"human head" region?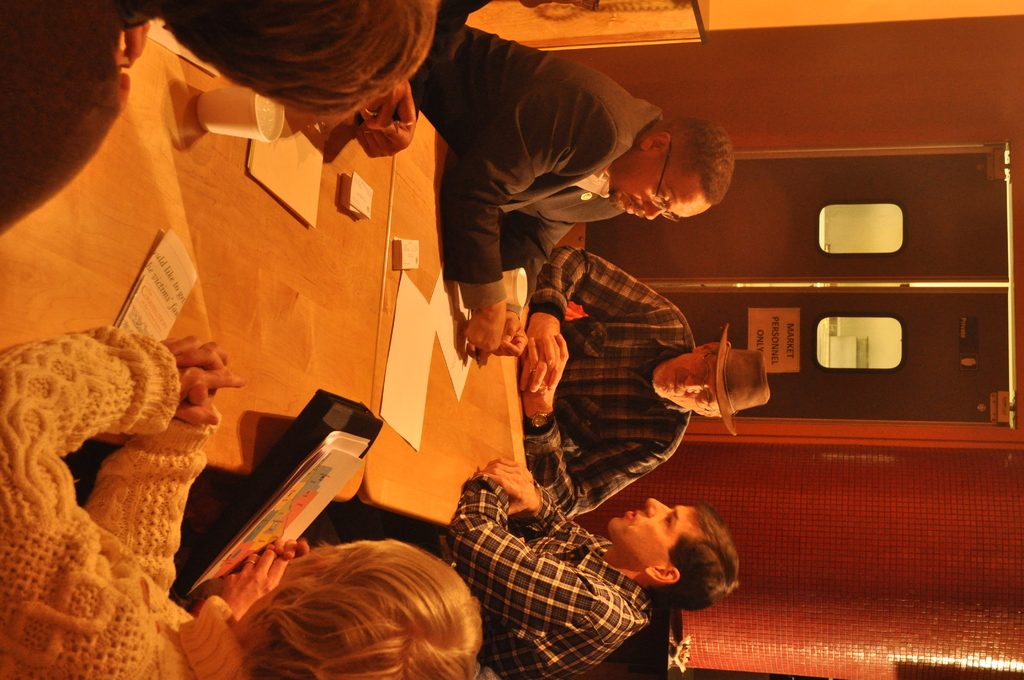
<box>151,0,442,119</box>
